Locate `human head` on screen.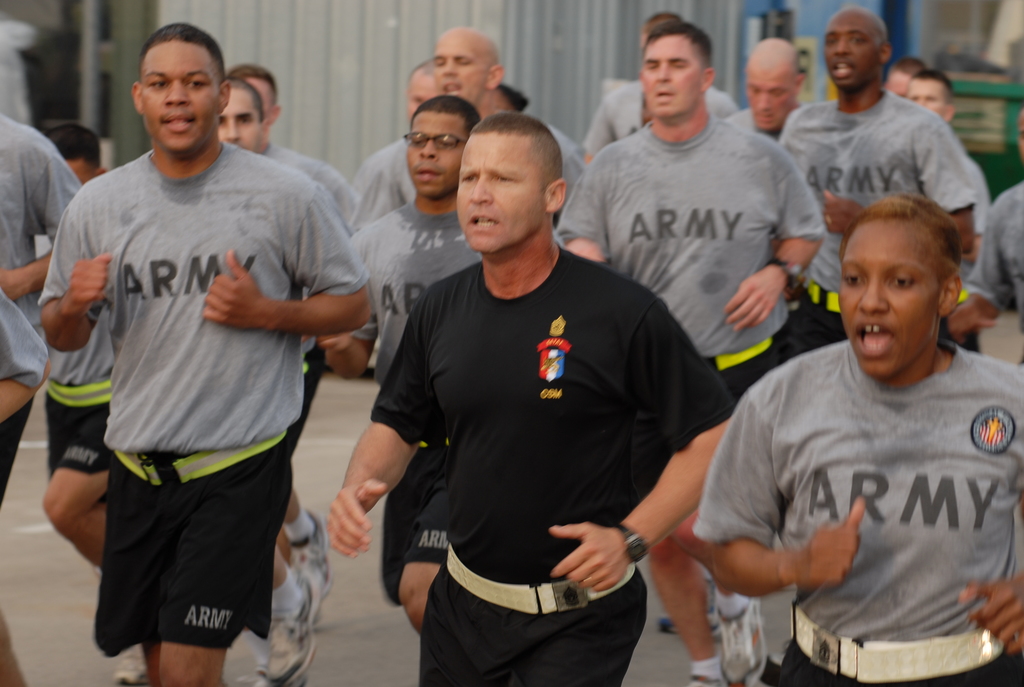
On screen at 455/112/566/257.
